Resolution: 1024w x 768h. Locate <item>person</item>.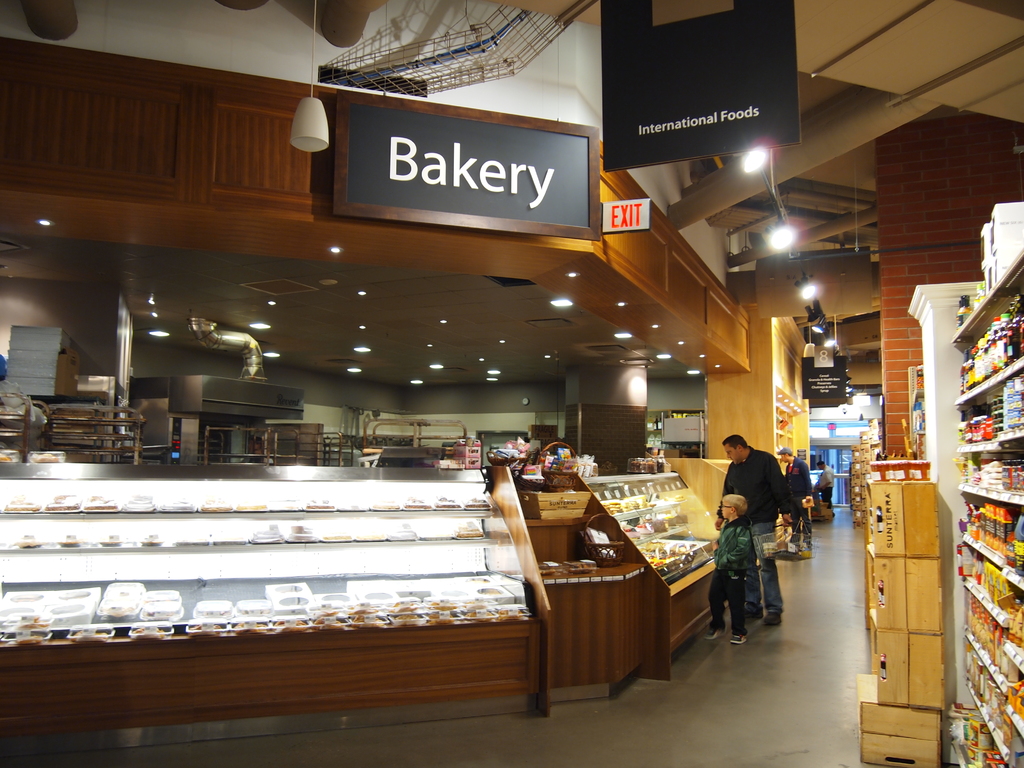
<region>771, 447, 817, 560</region>.
